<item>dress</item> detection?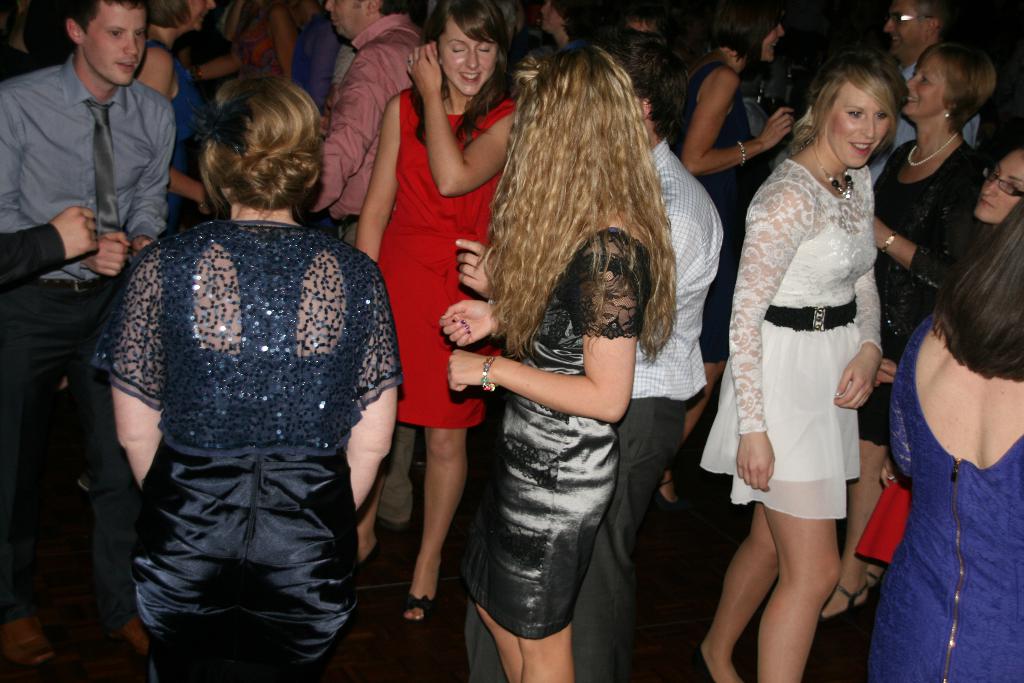
[136,39,199,231]
